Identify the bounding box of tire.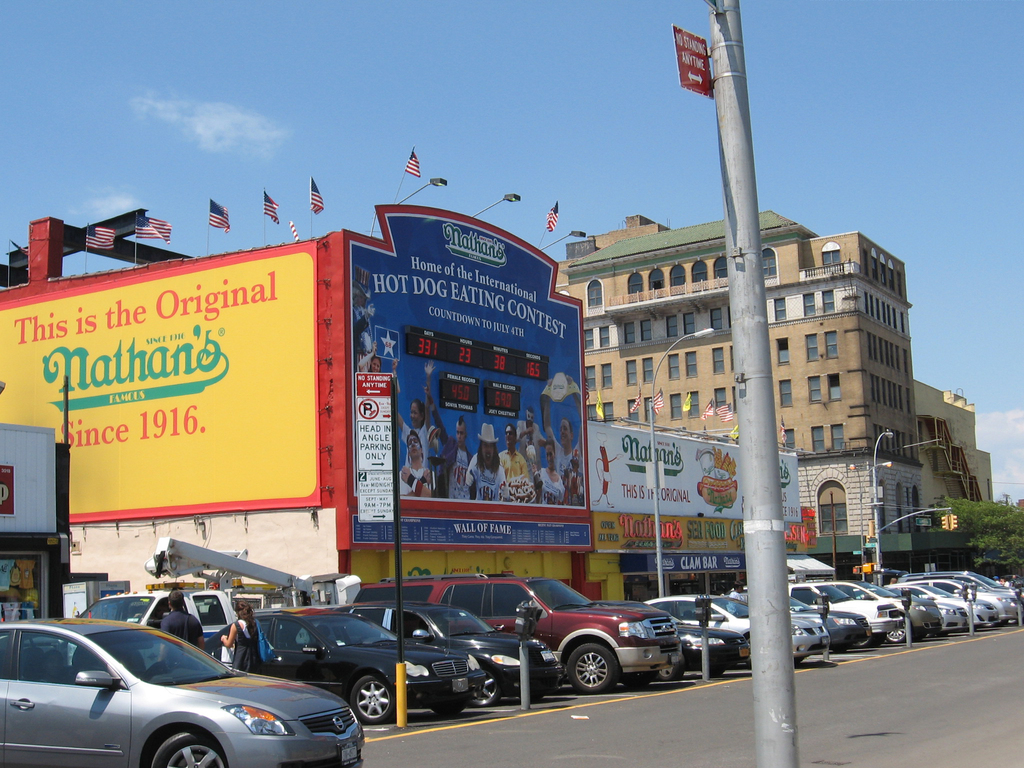
<box>563,641,618,694</box>.
